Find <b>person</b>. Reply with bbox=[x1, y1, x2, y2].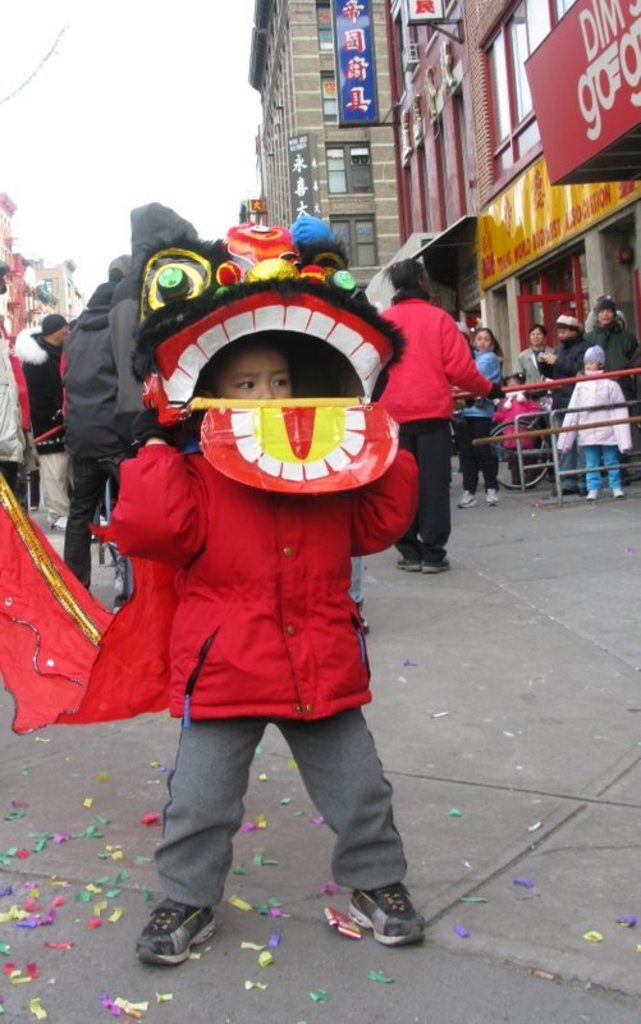
bbox=[548, 342, 637, 495].
